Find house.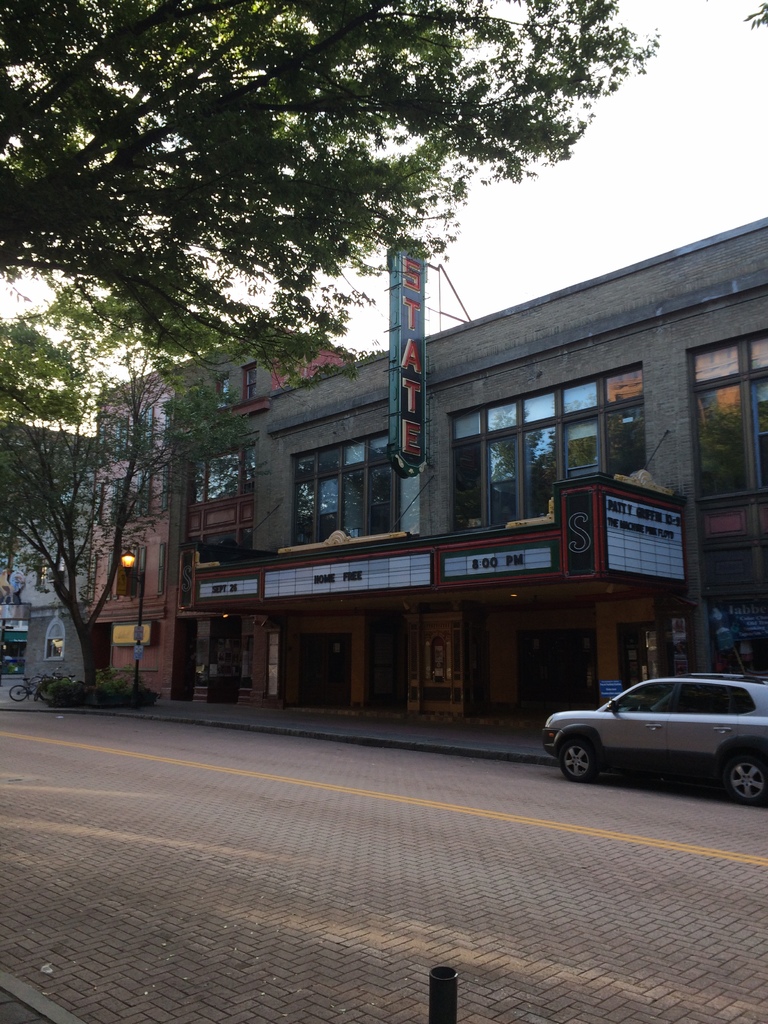
box(0, 417, 93, 696).
